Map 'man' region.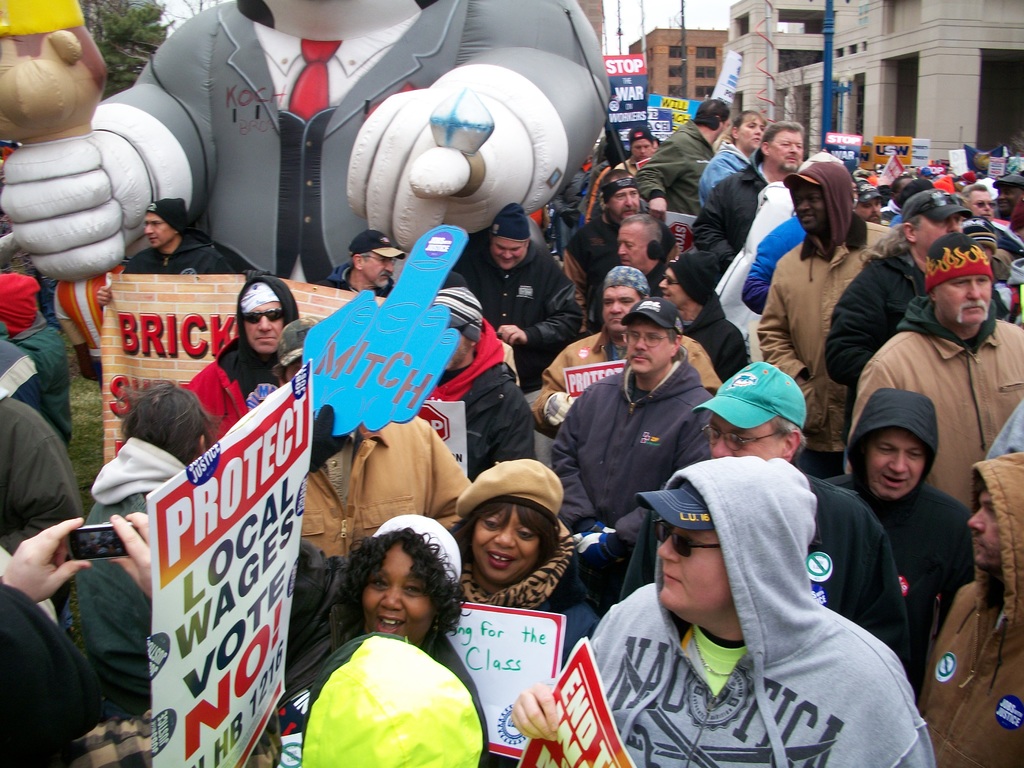
Mapped to bbox=(452, 202, 586, 389).
